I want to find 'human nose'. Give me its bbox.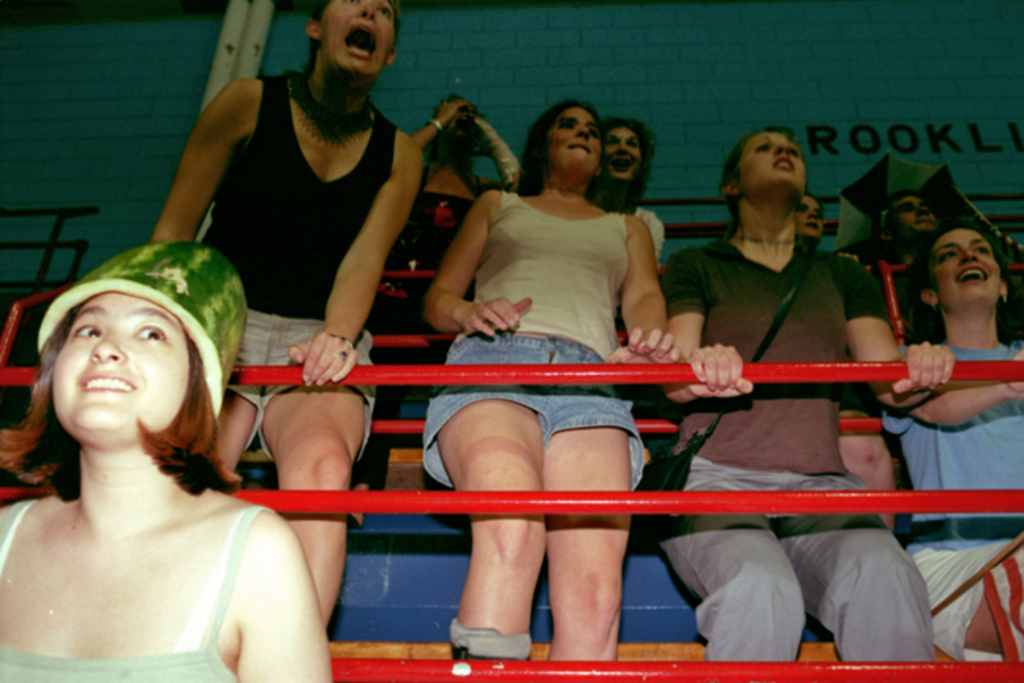
x1=962, y1=247, x2=977, y2=264.
